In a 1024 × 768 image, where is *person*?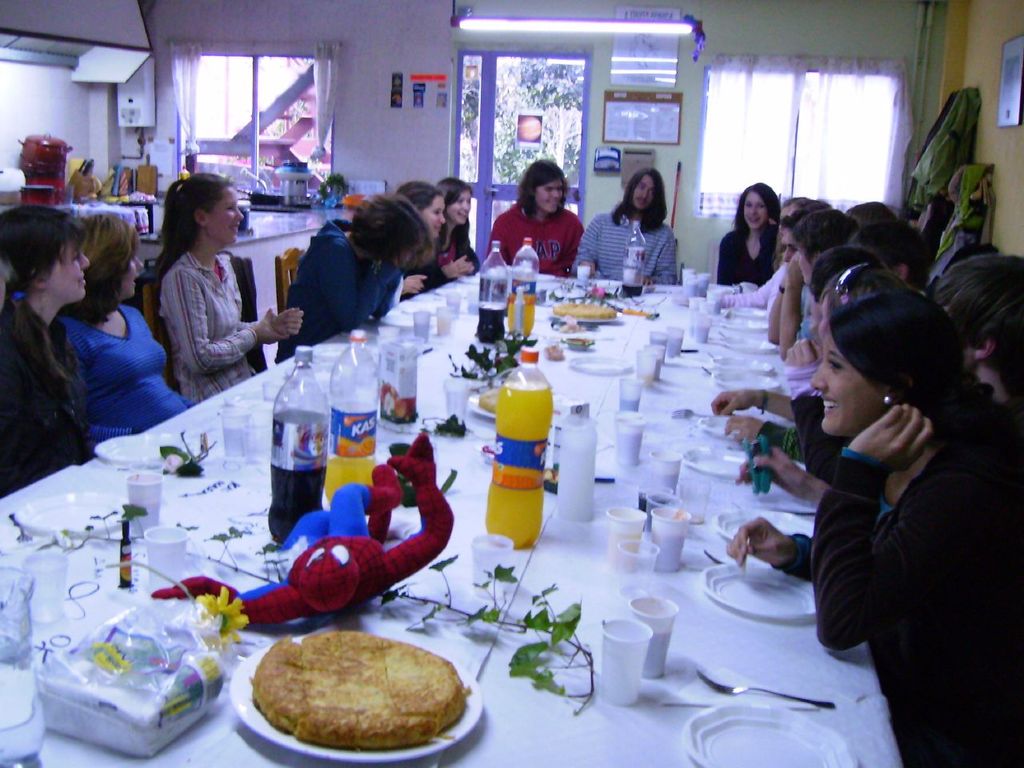
detection(262, 186, 434, 367).
